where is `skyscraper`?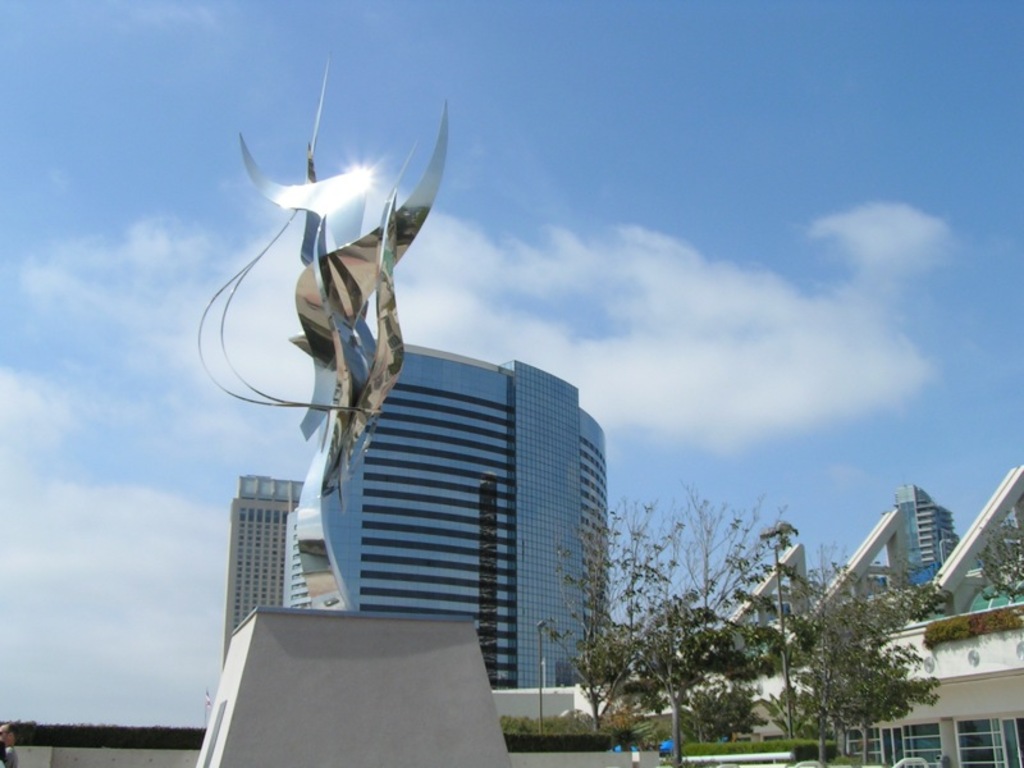
224:472:308:668.
